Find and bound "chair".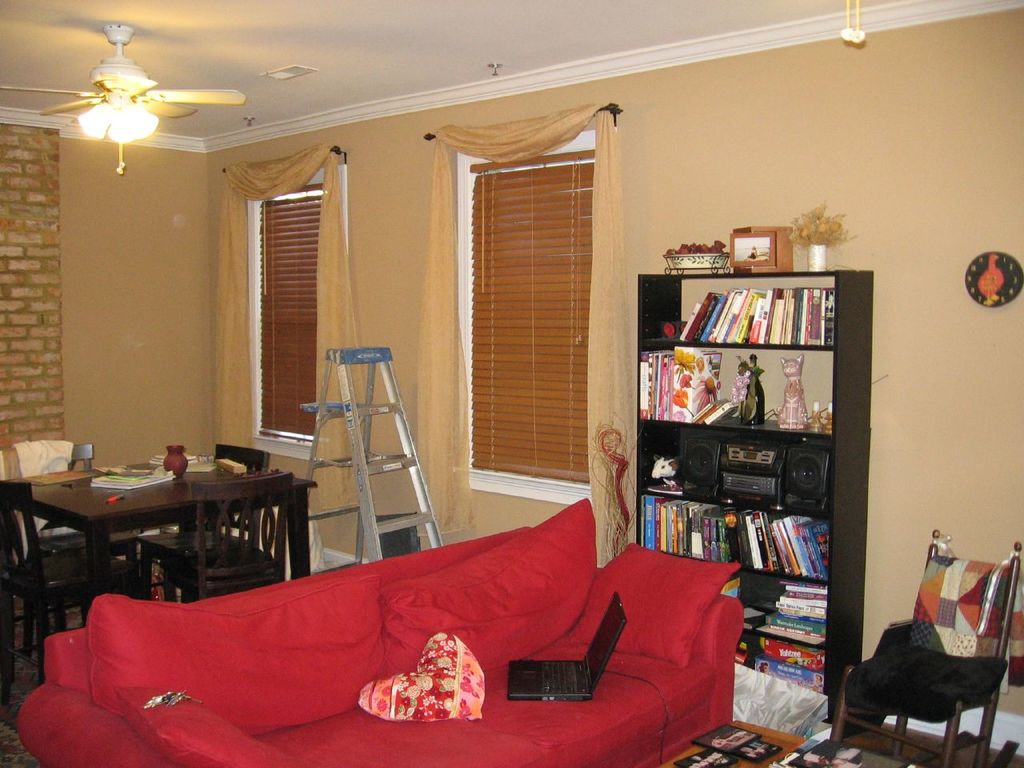
Bound: (165, 437, 274, 585).
